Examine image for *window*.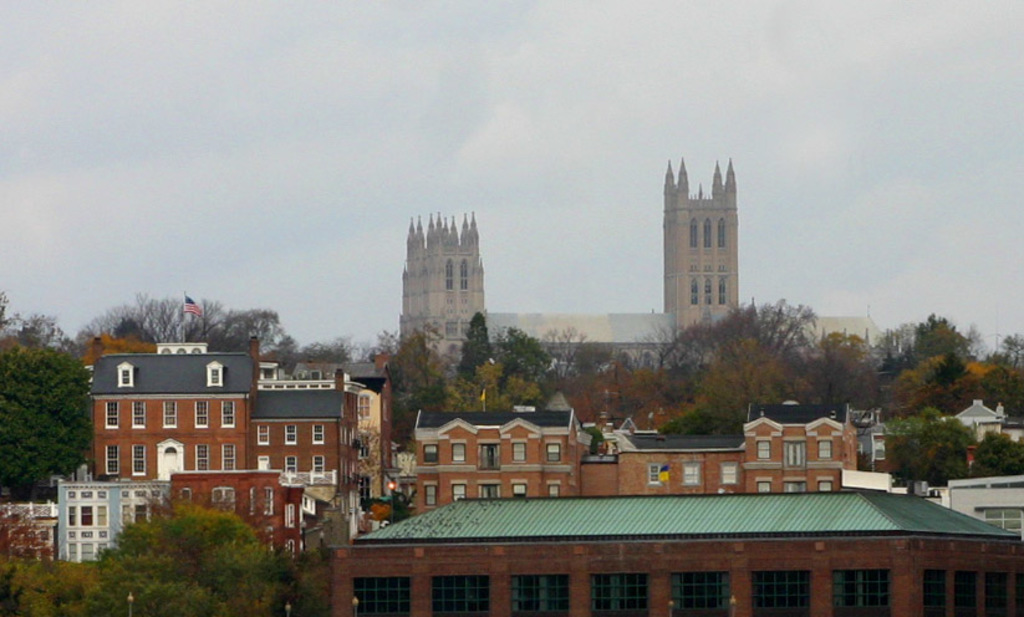
Examination result: box=[280, 422, 297, 448].
